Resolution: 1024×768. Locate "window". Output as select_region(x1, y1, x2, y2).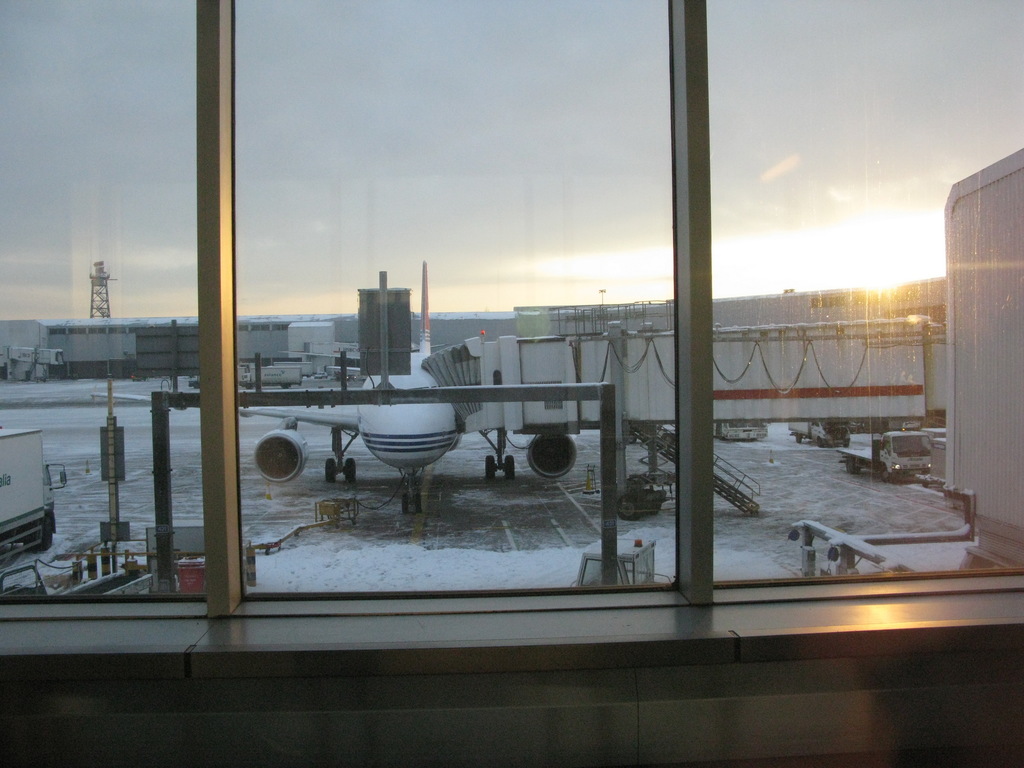
select_region(0, 0, 1023, 607).
